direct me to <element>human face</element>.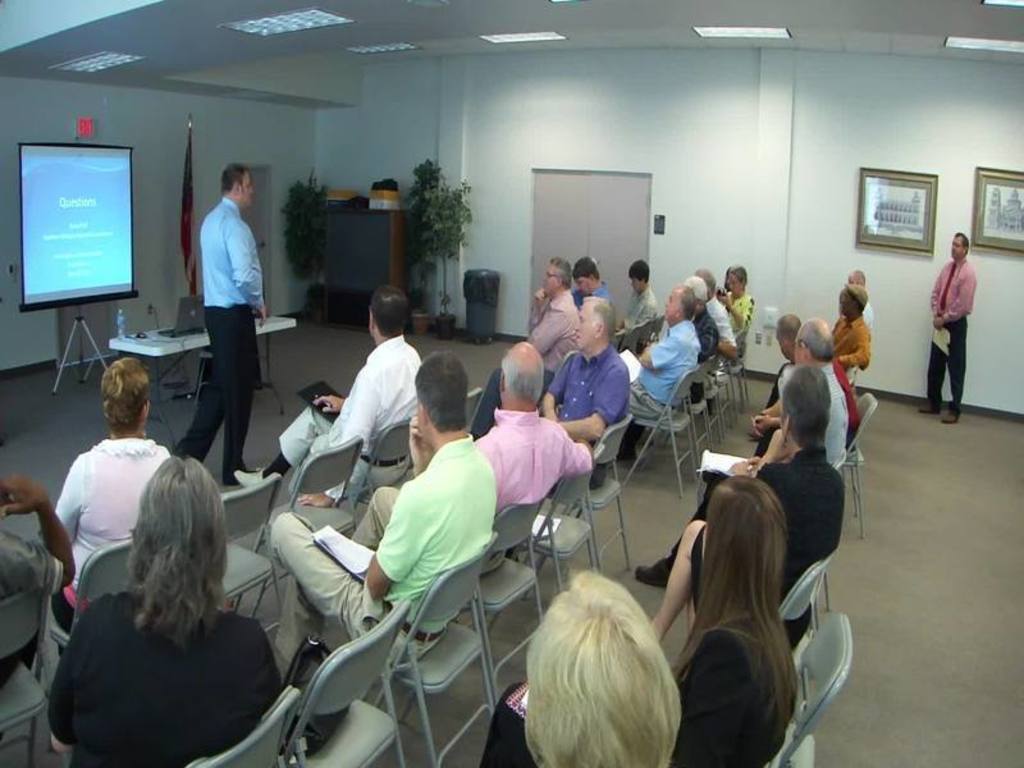
Direction: <box>952,238,963,256</box>.
